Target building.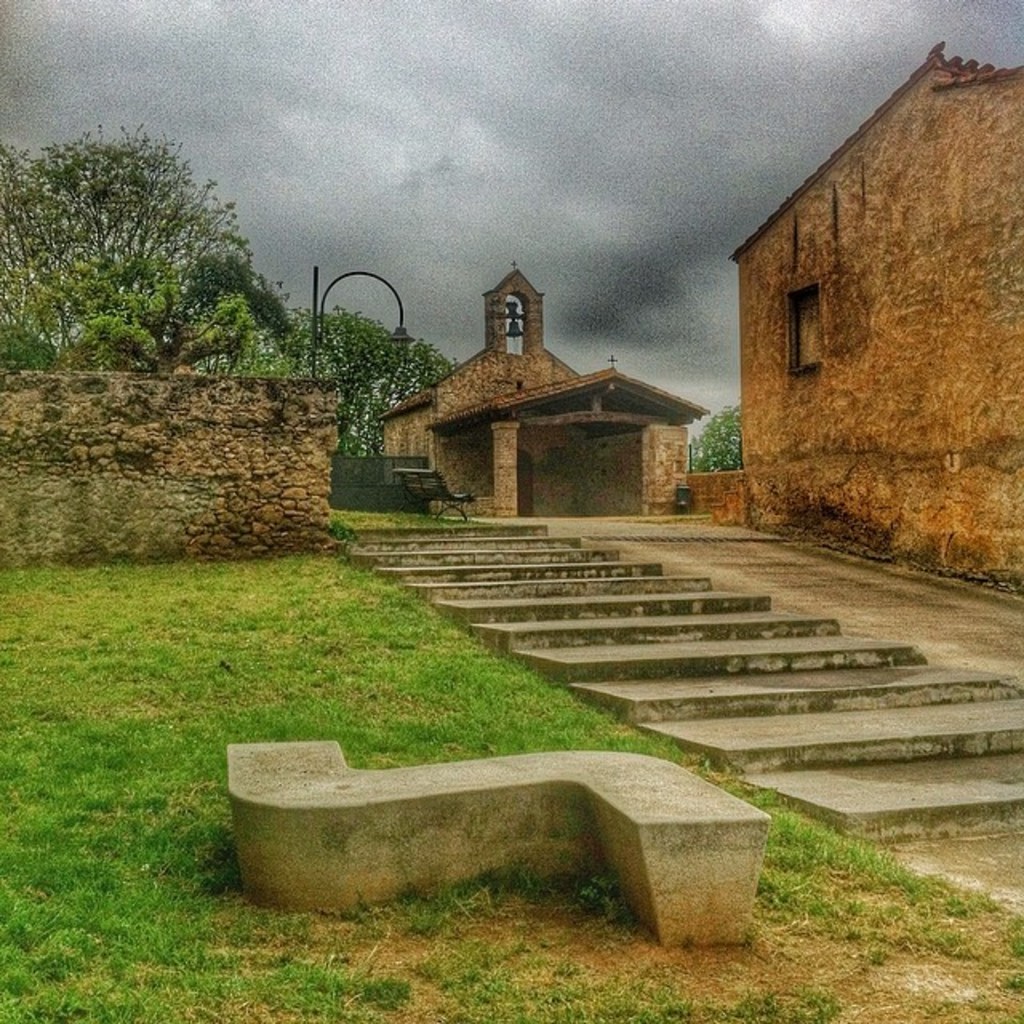
Target region: 720:37:1022:608.
